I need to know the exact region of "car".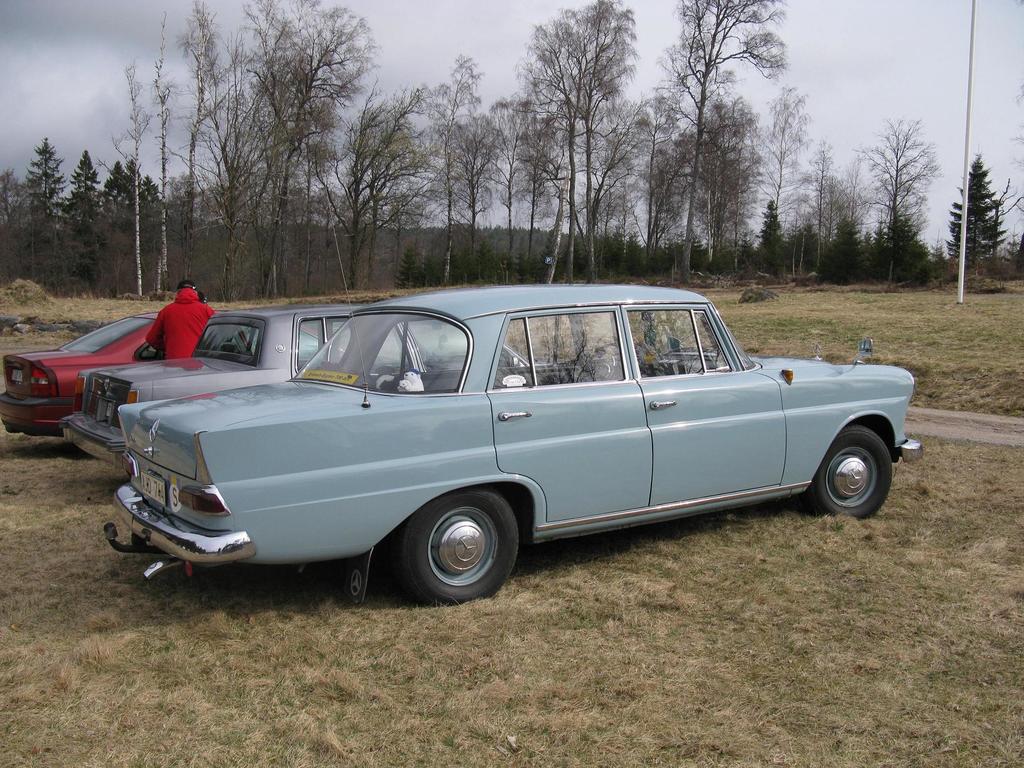
Region: BBox(64, 310, 453, 468).
